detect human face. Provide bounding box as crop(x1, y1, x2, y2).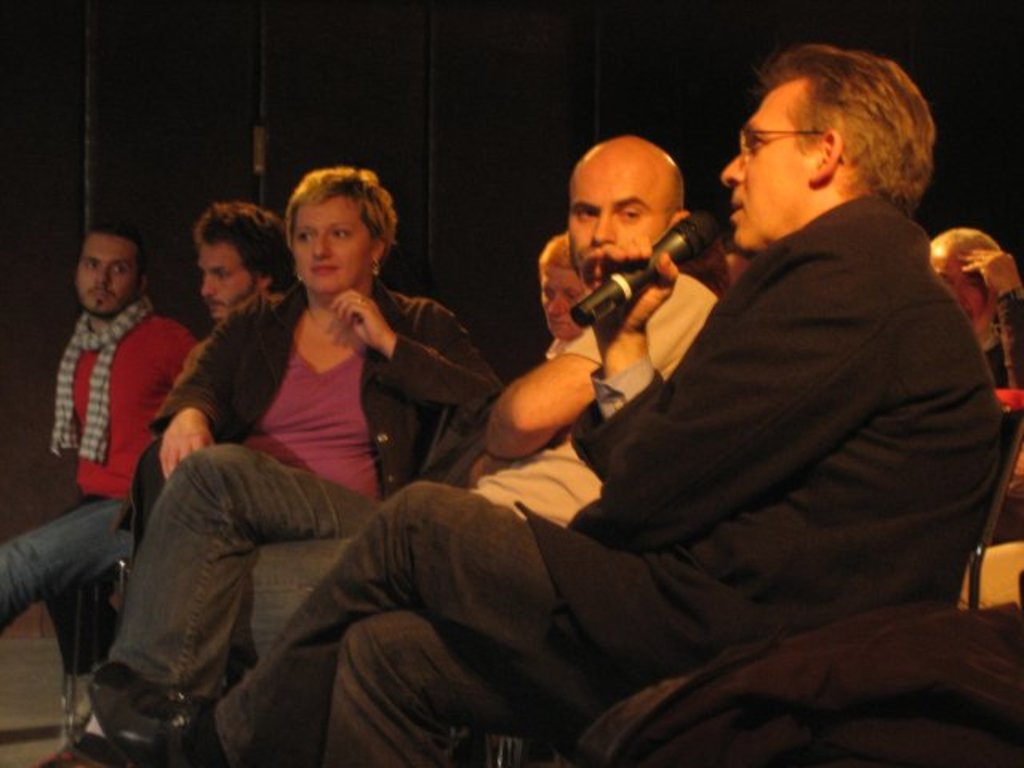
crop(725, 107, 811, 245).
